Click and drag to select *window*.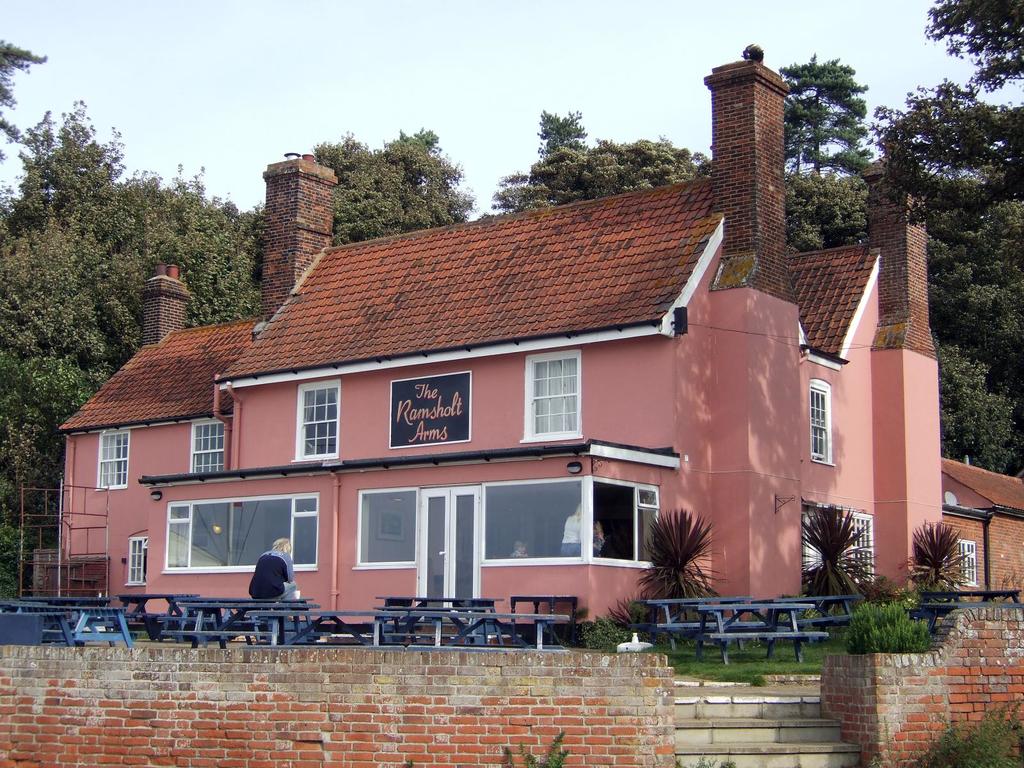
Selection: [x1=805, y1=381, x2=833, y2=472].
